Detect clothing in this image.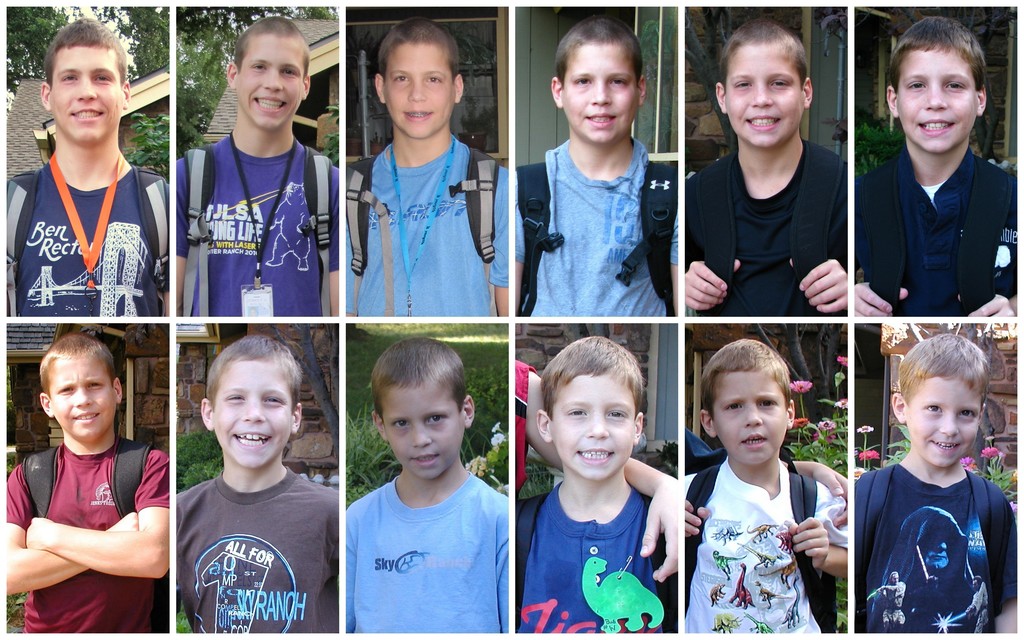
Detection: bbox=(513, 140, 679, 314).
